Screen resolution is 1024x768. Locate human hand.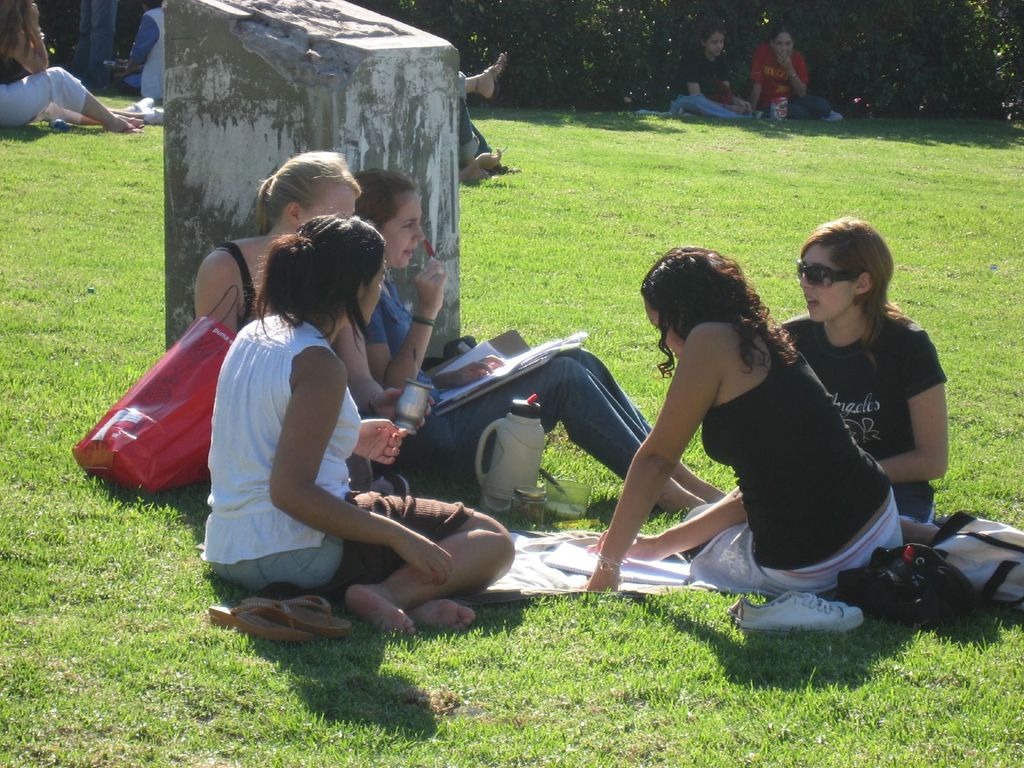
730/105/745/115.
